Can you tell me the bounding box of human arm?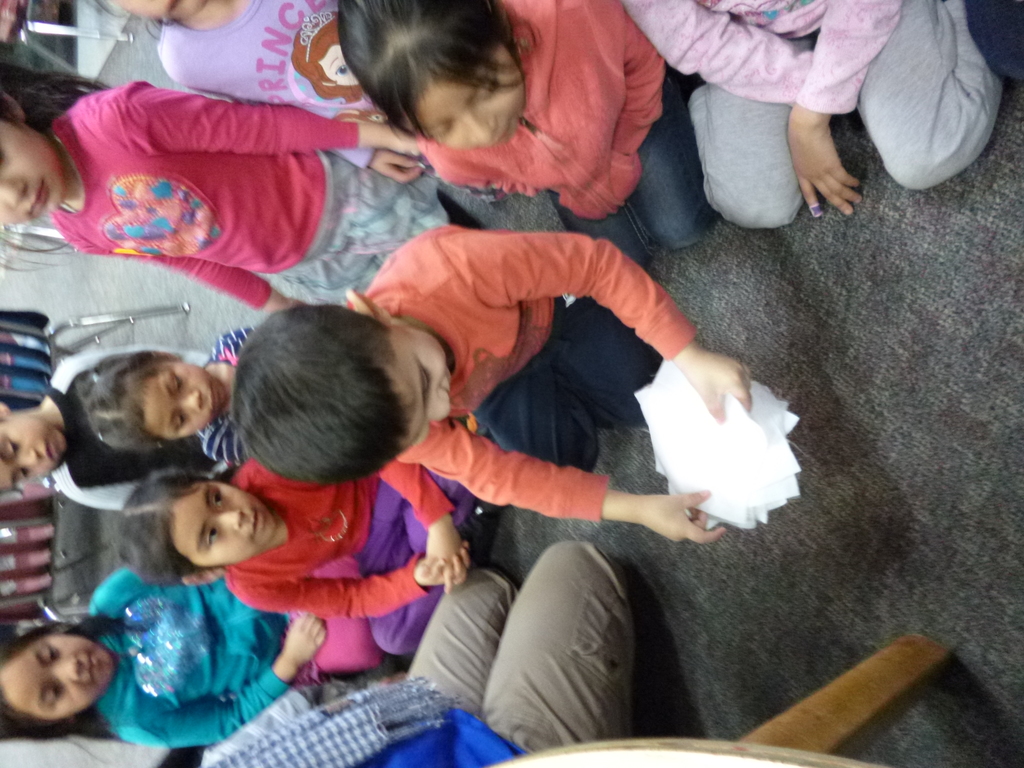
<box>110,88,438,162</box>.
